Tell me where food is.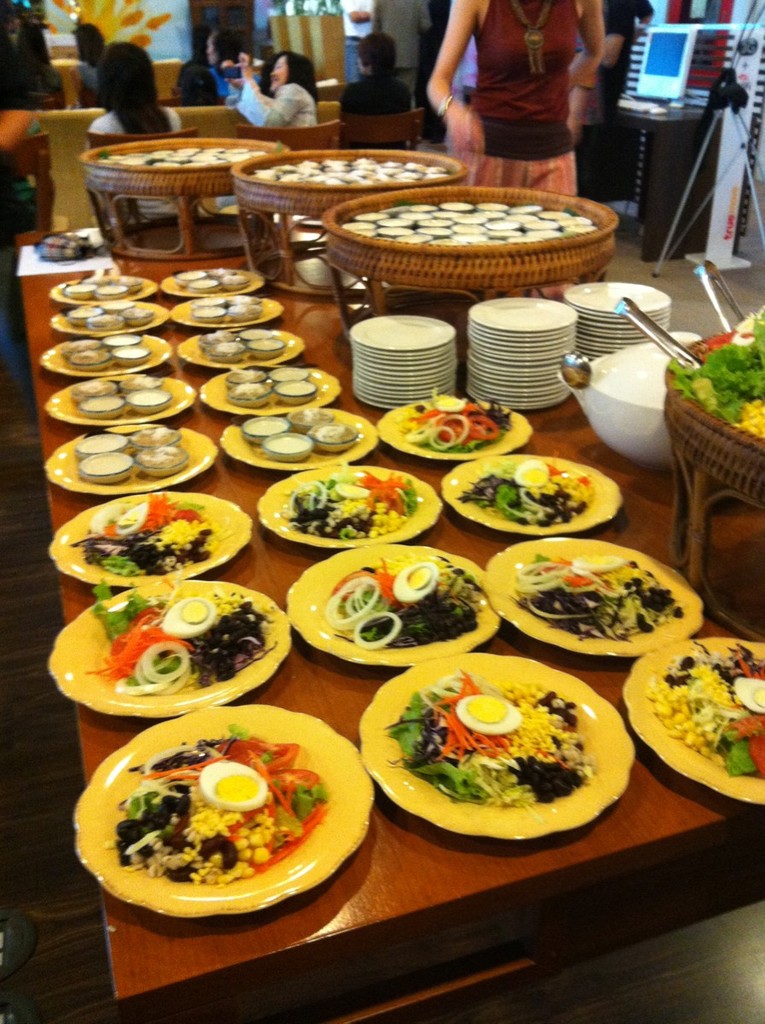
food is at 295:410:330:424.
